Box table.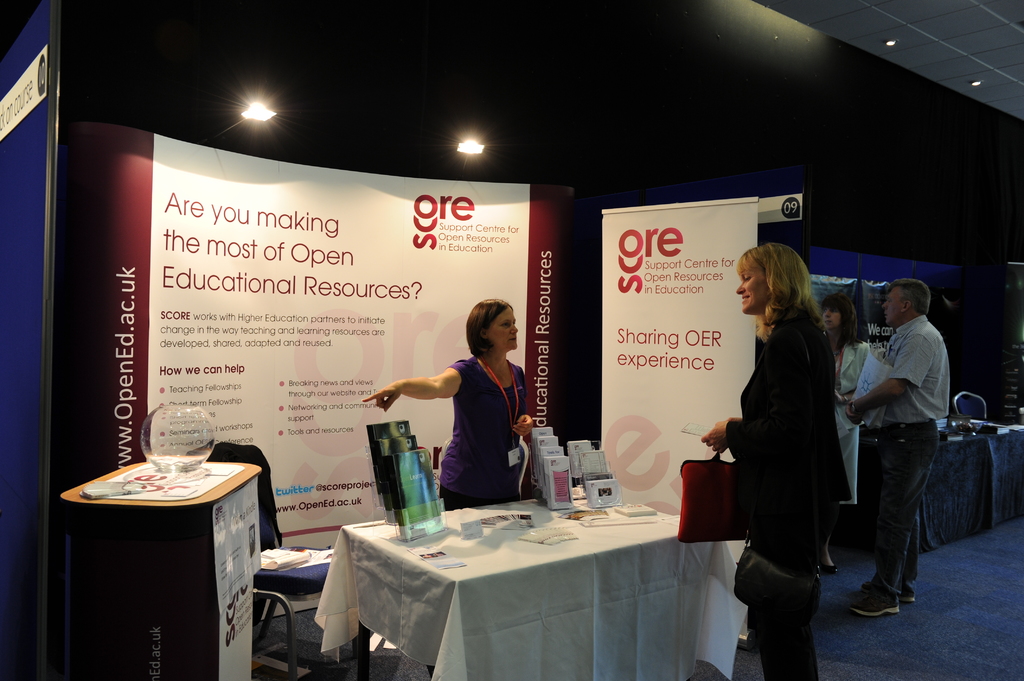
region(60, 453, 265, 680).
